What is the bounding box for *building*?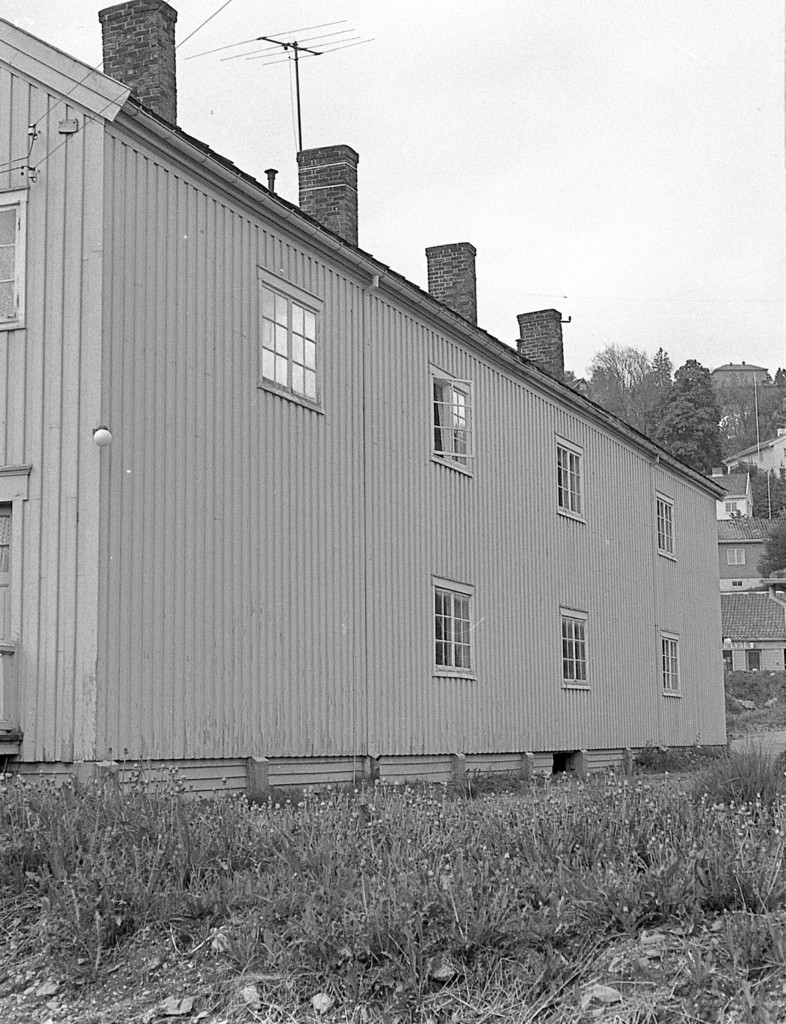
[719, 590, 785, 672].
